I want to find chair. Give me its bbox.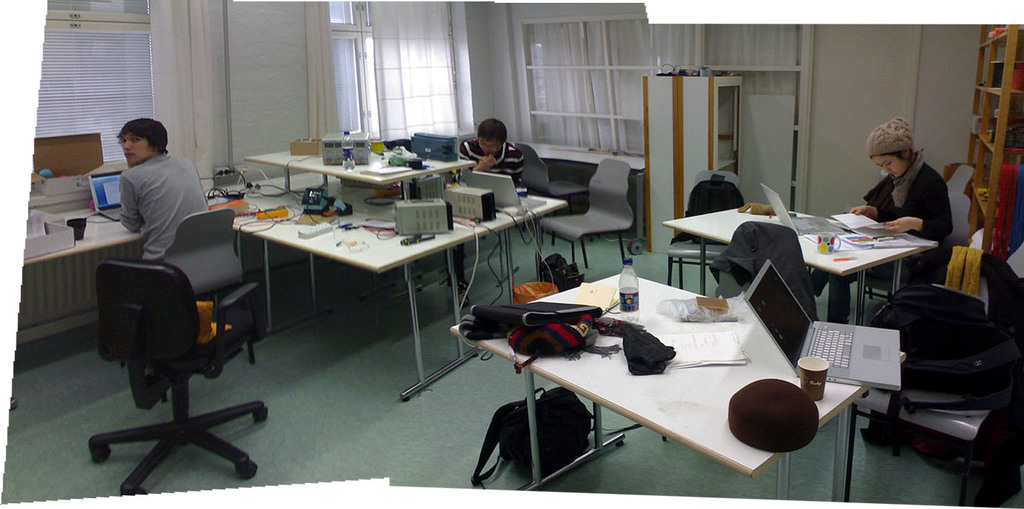
BBox(91, 247, 264, 477).
